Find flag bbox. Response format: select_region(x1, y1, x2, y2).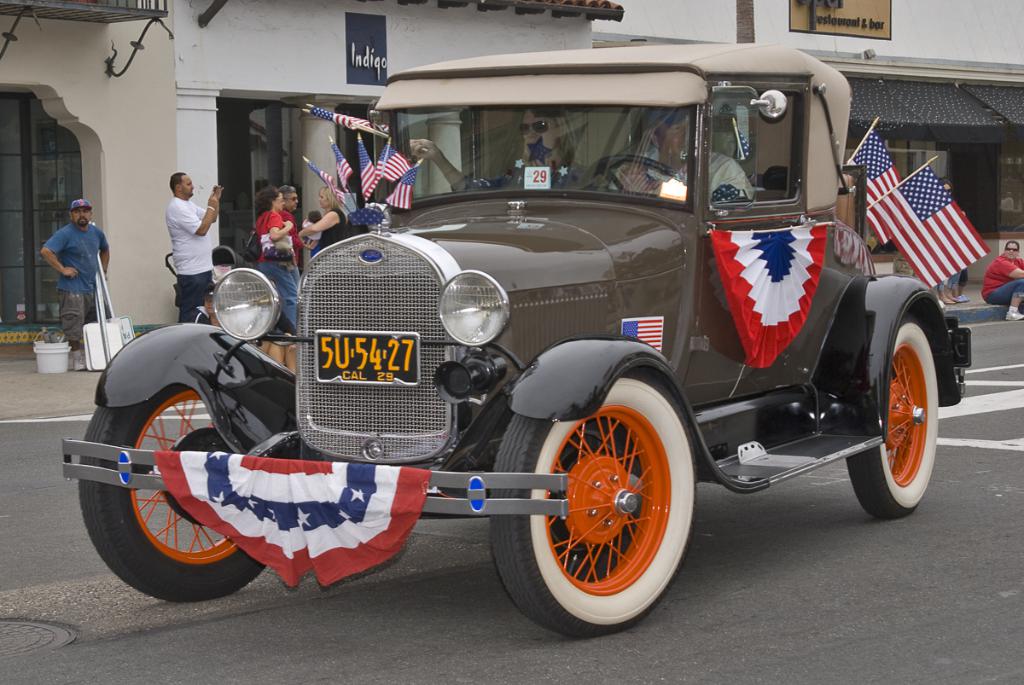
select_region(329, 139, 348, 181).
